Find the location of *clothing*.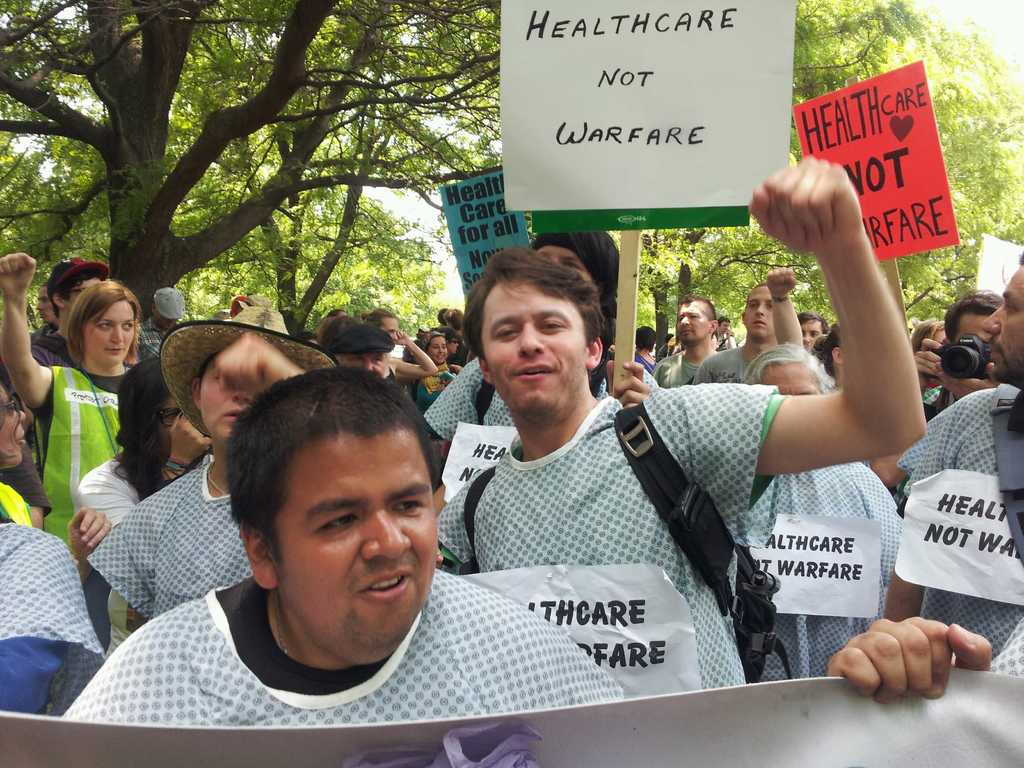
Location: (22, 332, 74, 371).
